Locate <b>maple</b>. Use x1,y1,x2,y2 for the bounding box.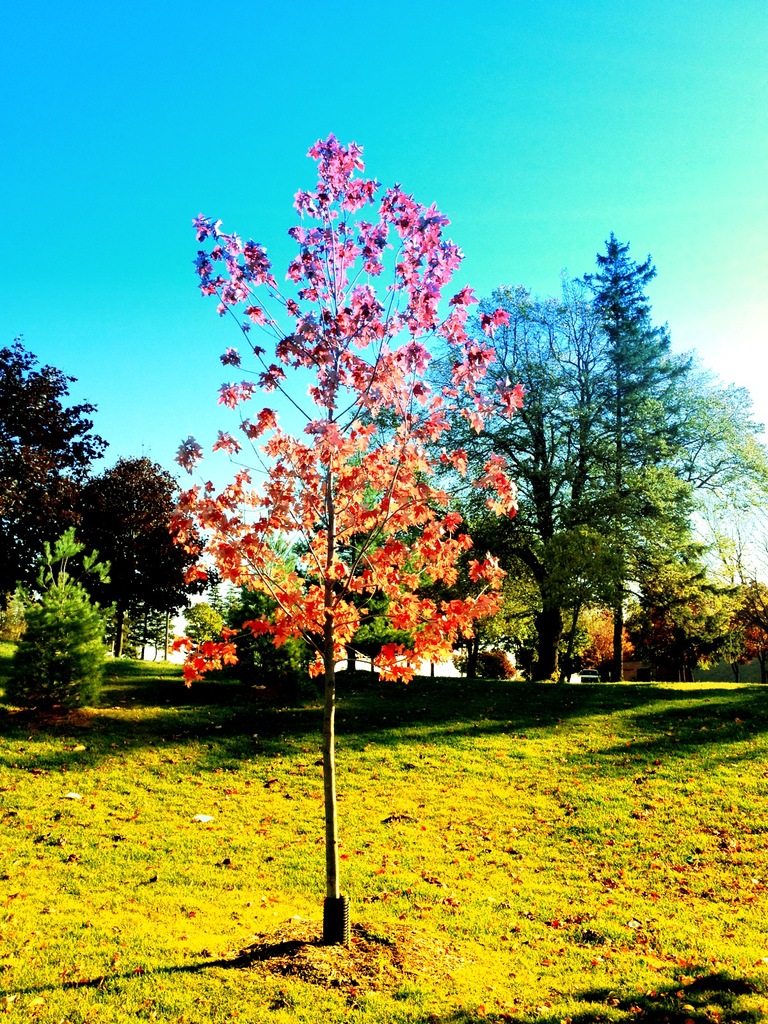
24,531,124,746.
